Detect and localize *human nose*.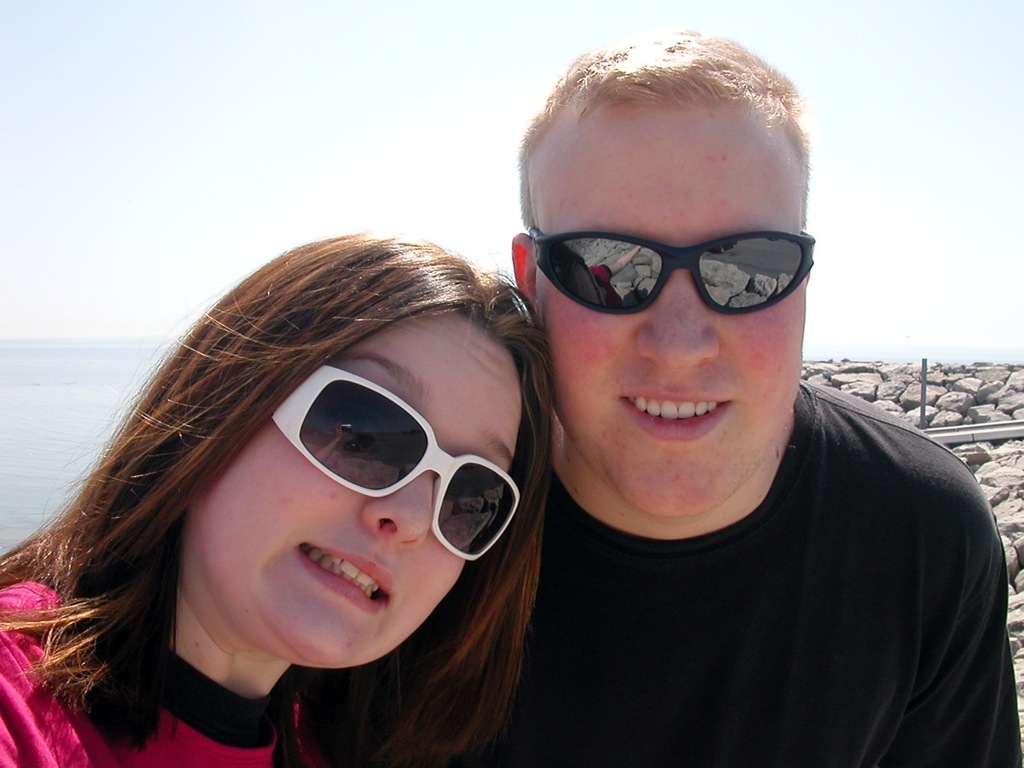
Localized at <bbox>637, 266, 718, 368</bbox>.
